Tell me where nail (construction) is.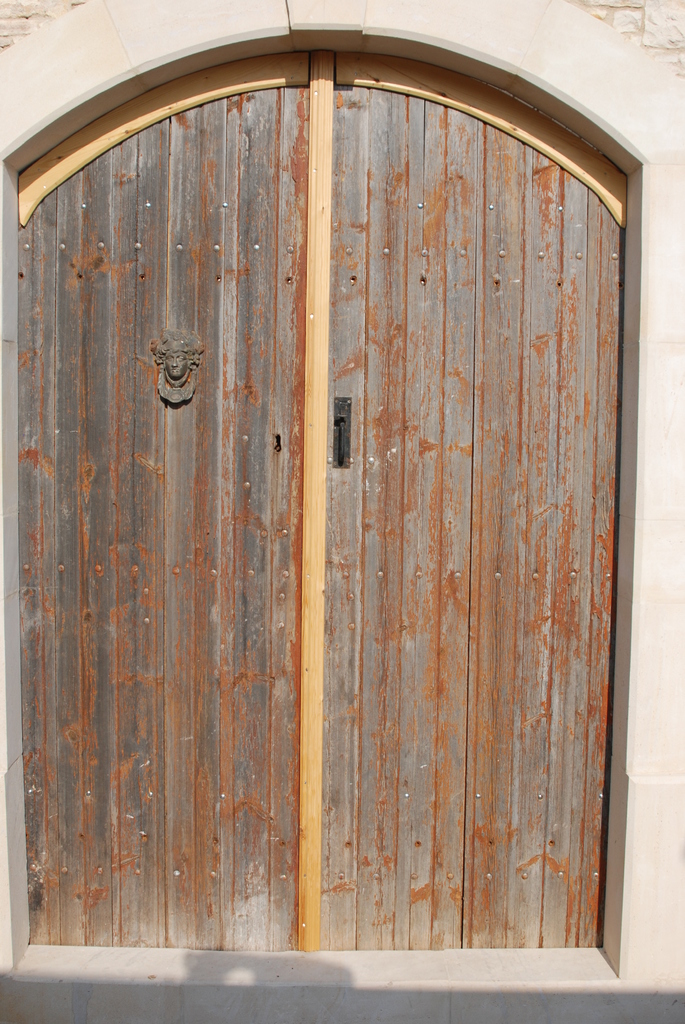
nail (construction) is at 347, 246, 350, 255.
